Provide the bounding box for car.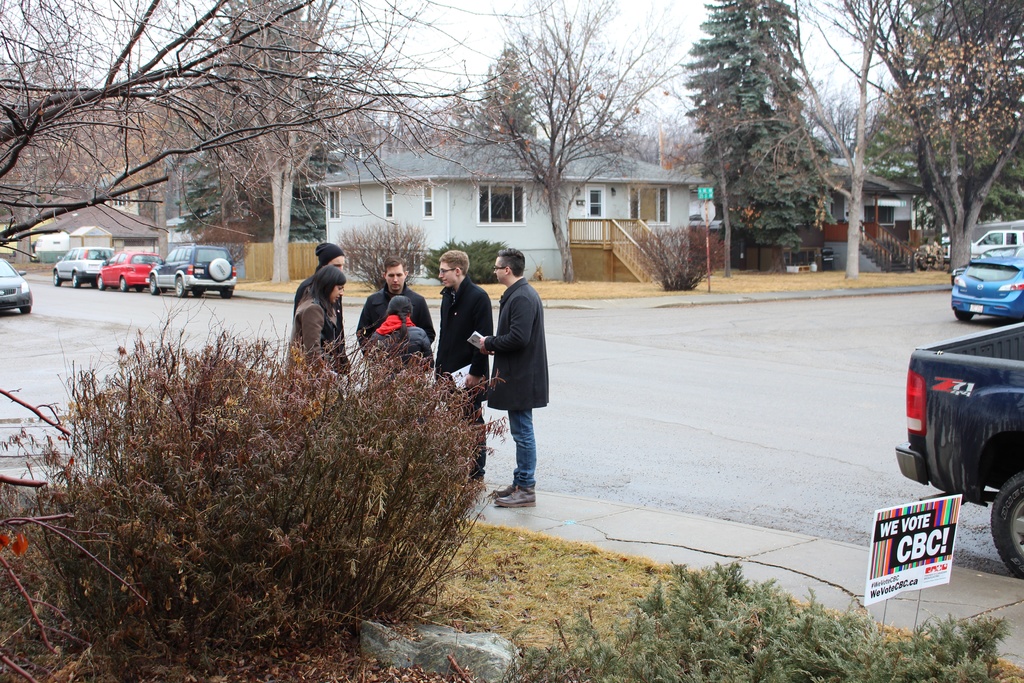
pyautogui.locateOnScreen(99, 252, 157, 290).
